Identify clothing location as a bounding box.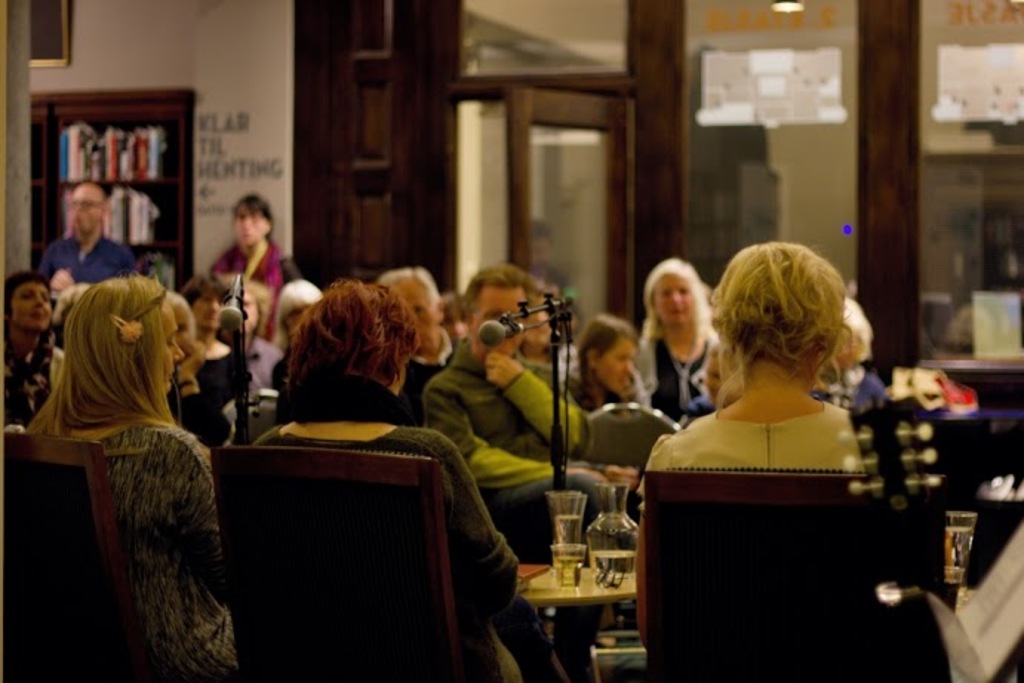
4 330 58 427.
